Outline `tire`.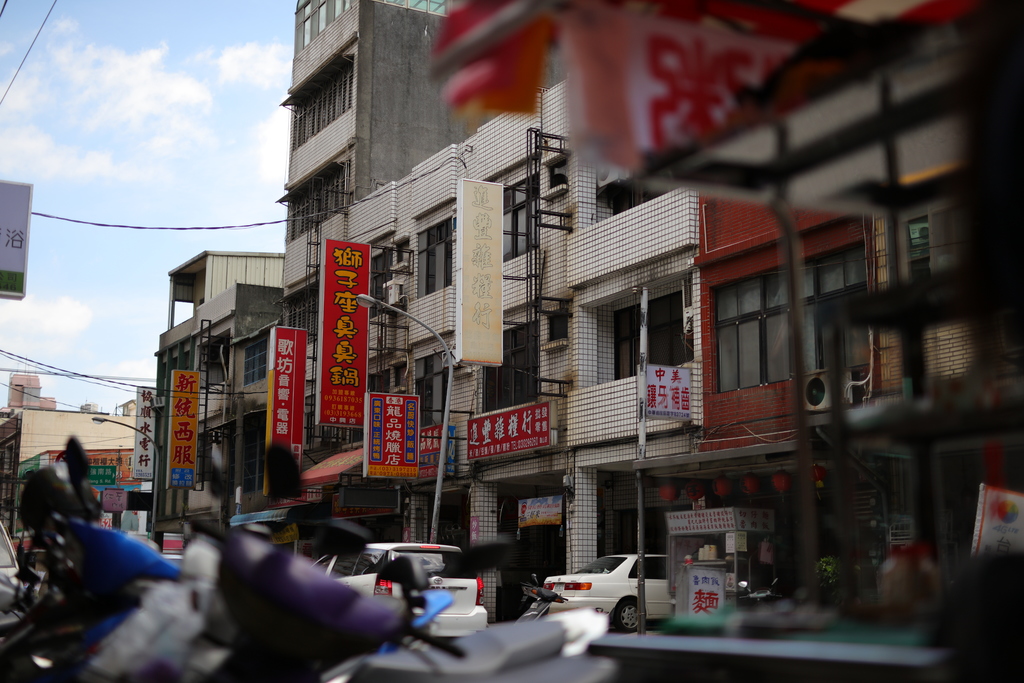
Outline: Rect(609, 602, 643, 634).
